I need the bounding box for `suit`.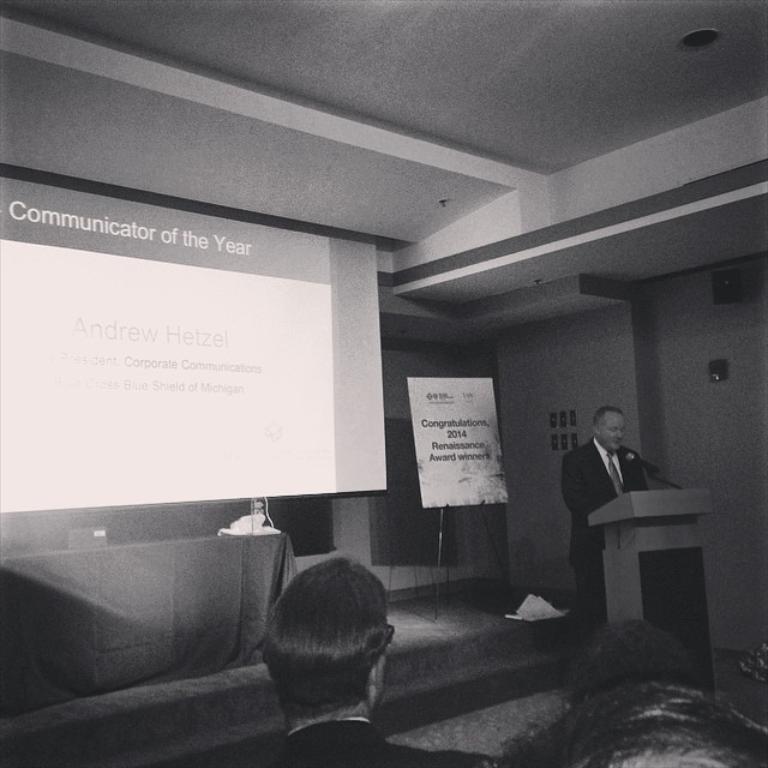
Here it is: [557,408,674,637].
